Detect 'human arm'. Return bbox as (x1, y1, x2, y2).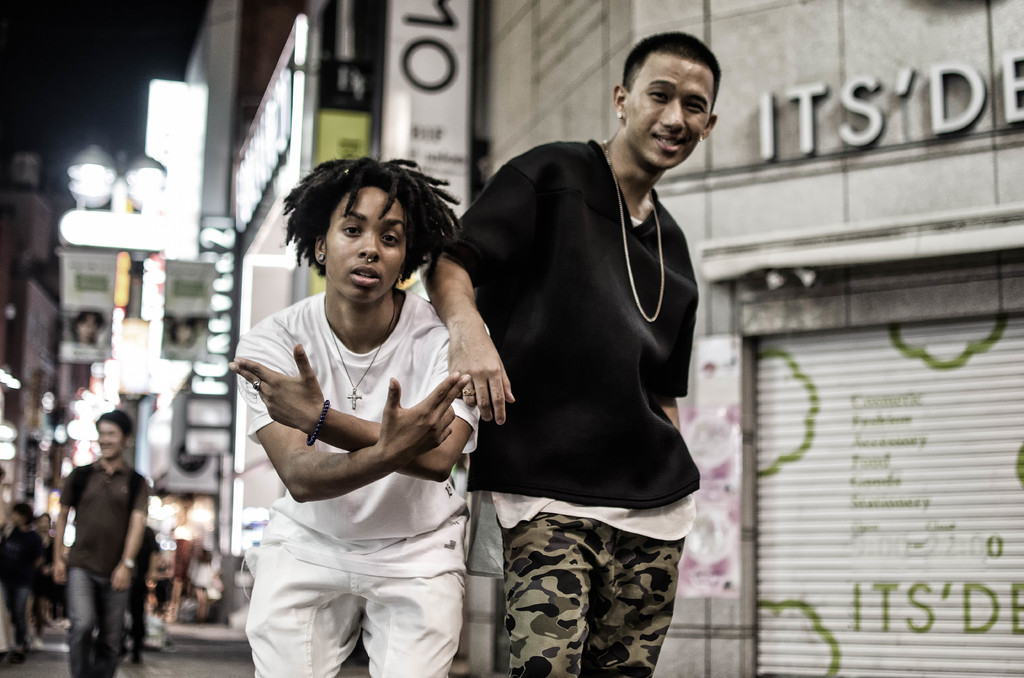
(436, 138, 550, 431).
